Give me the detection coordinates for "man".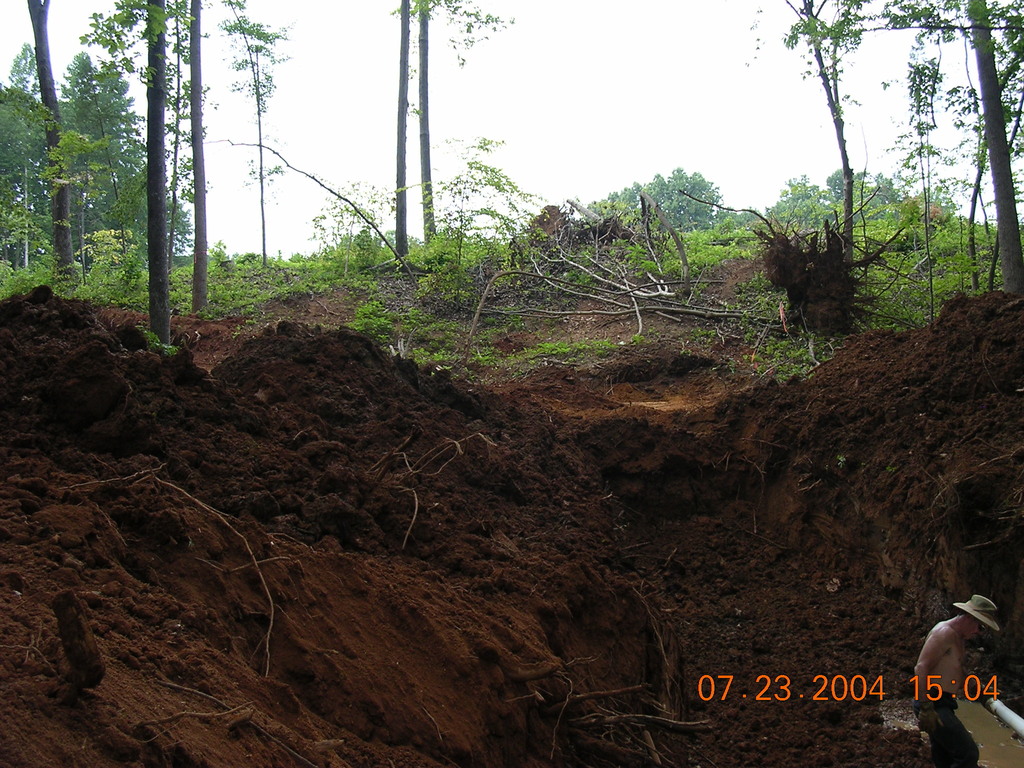
[915, 577, 1006, 767].
